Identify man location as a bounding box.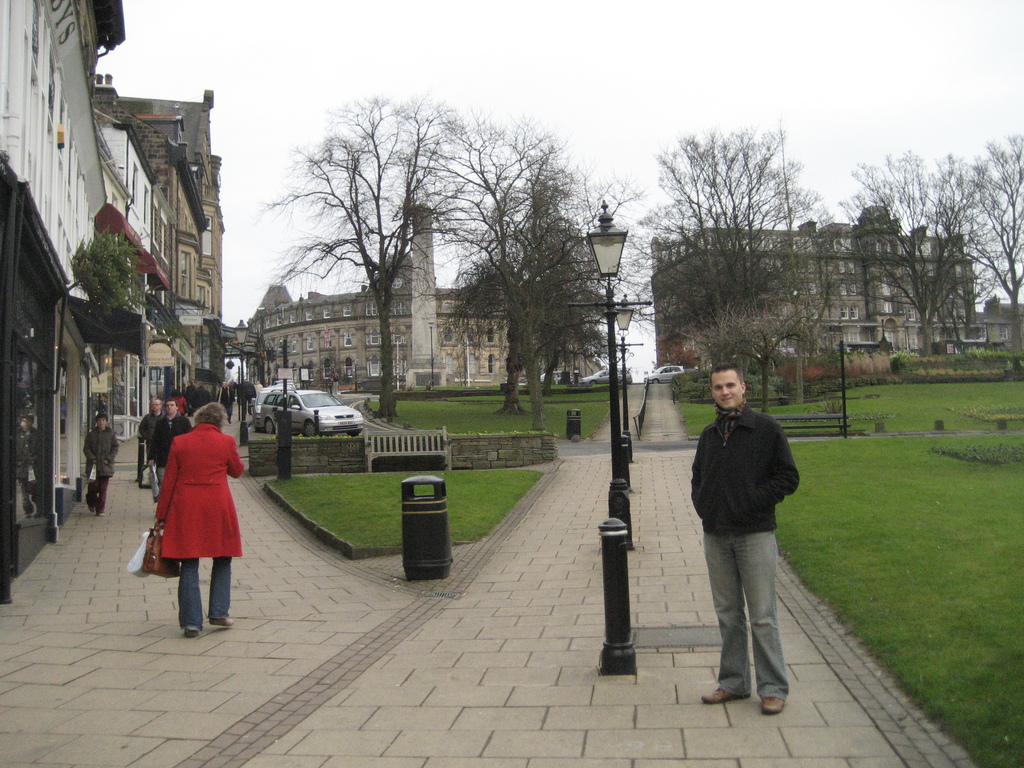
rect(684, 358, 815, 716).
